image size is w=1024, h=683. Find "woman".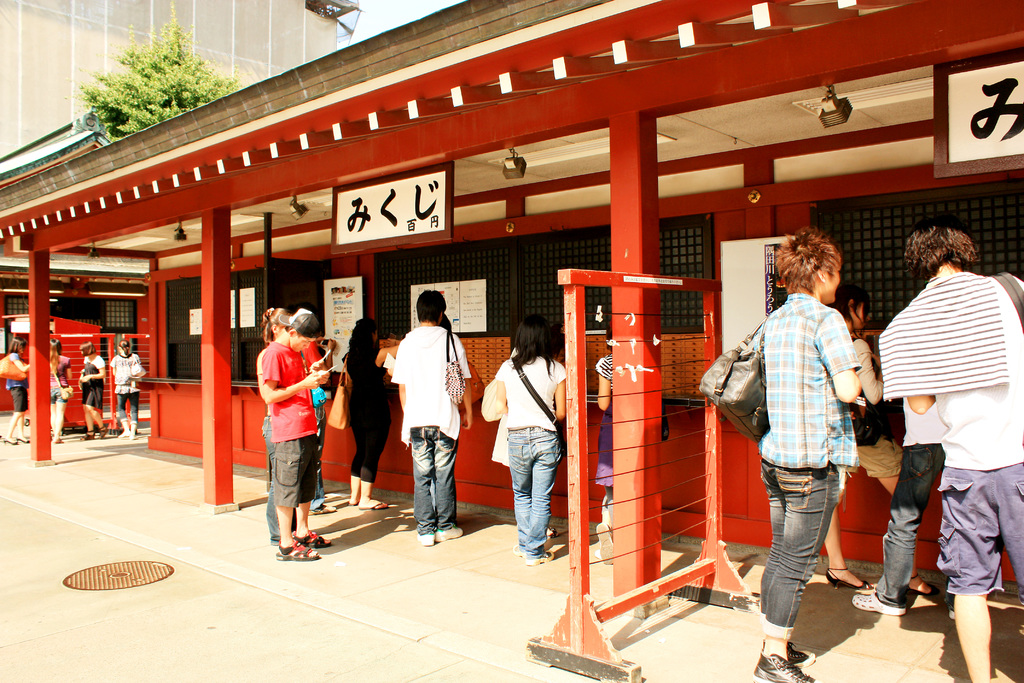
locate(109, 340, 144, 440).
